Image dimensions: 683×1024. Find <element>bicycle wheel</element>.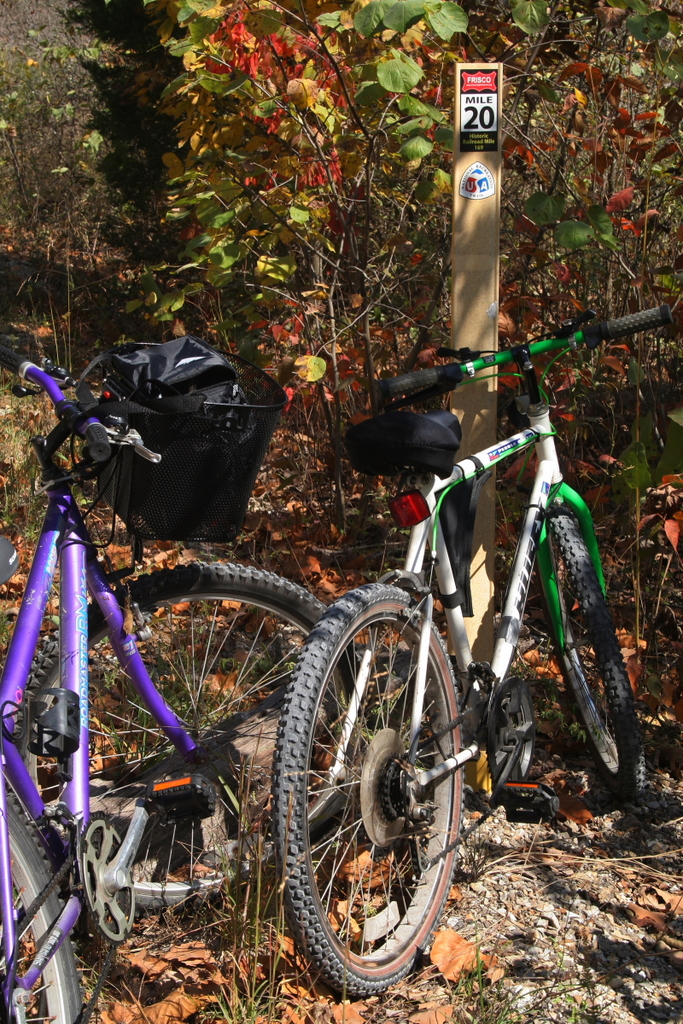
7 560 371 927.
